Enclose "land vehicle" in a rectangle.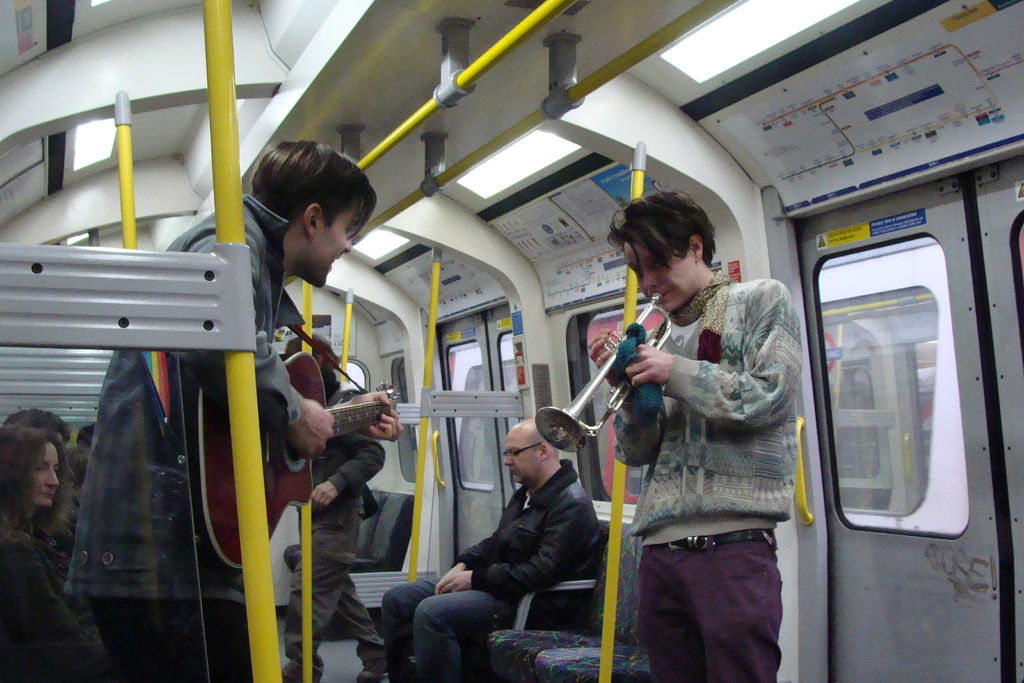
rect(444, 243, 963, 533).
